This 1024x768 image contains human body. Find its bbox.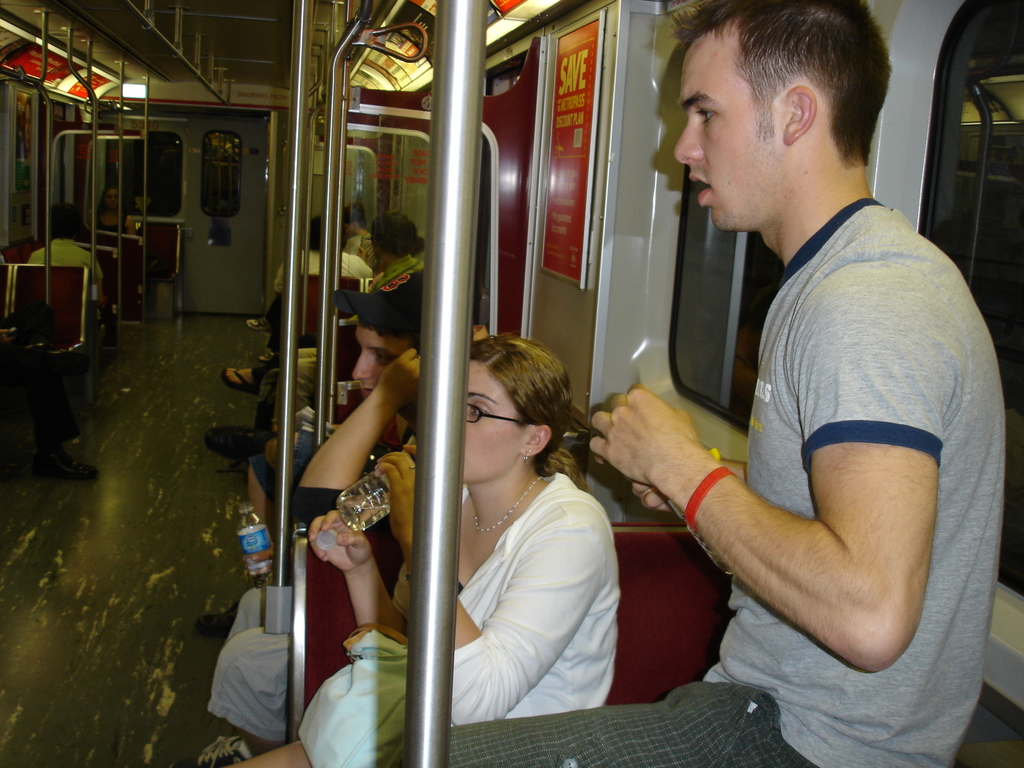
x1=196 y1=341 x2=424 y2=765.
